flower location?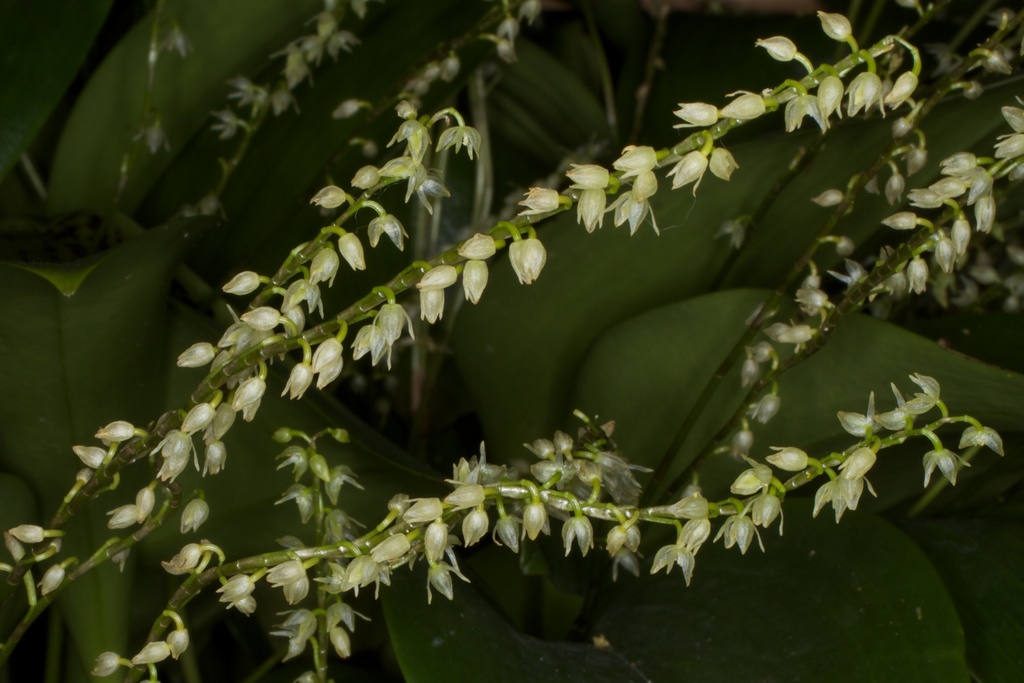
(x1=371, y1=304, x2=416, y2=363)
